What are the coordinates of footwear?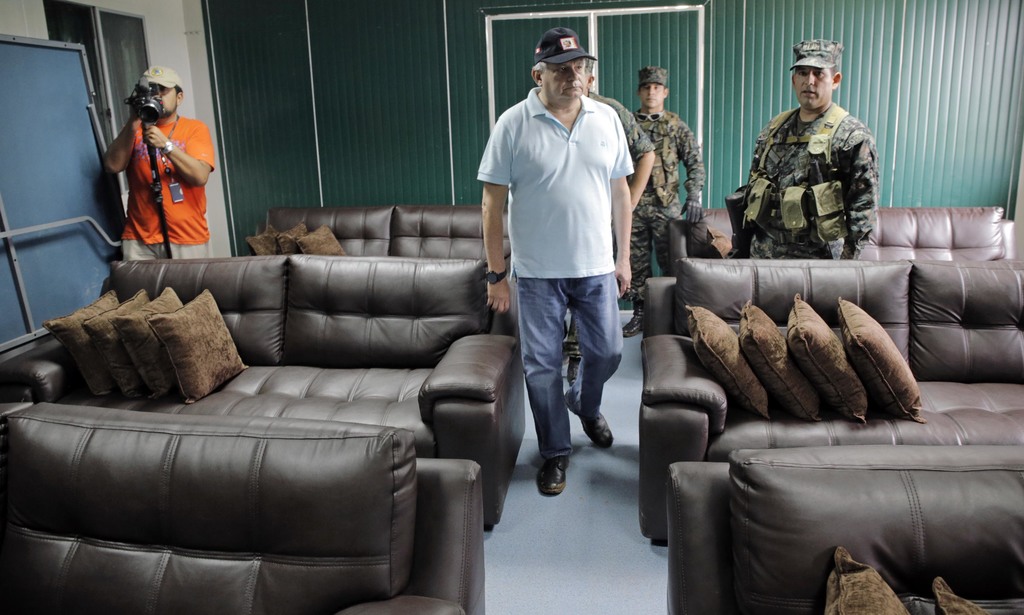
l=535, t=456, r=570, b=496.
